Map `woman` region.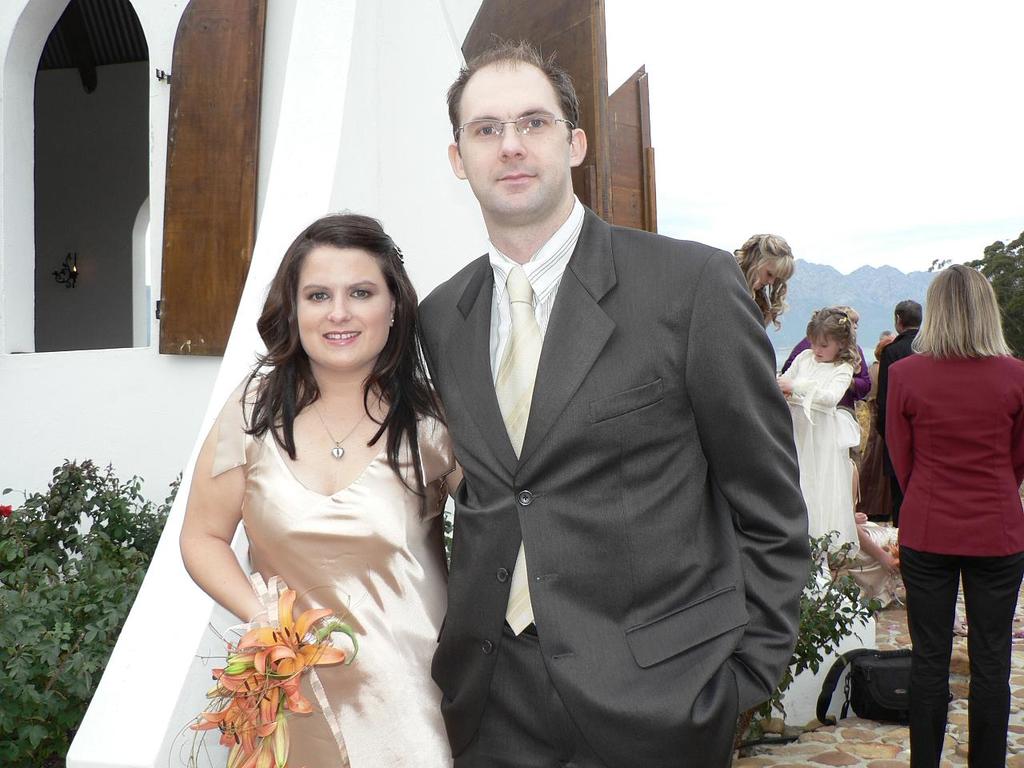
Mapped to pyautogui.locateOnScreen(153, 214, 478, 758).
